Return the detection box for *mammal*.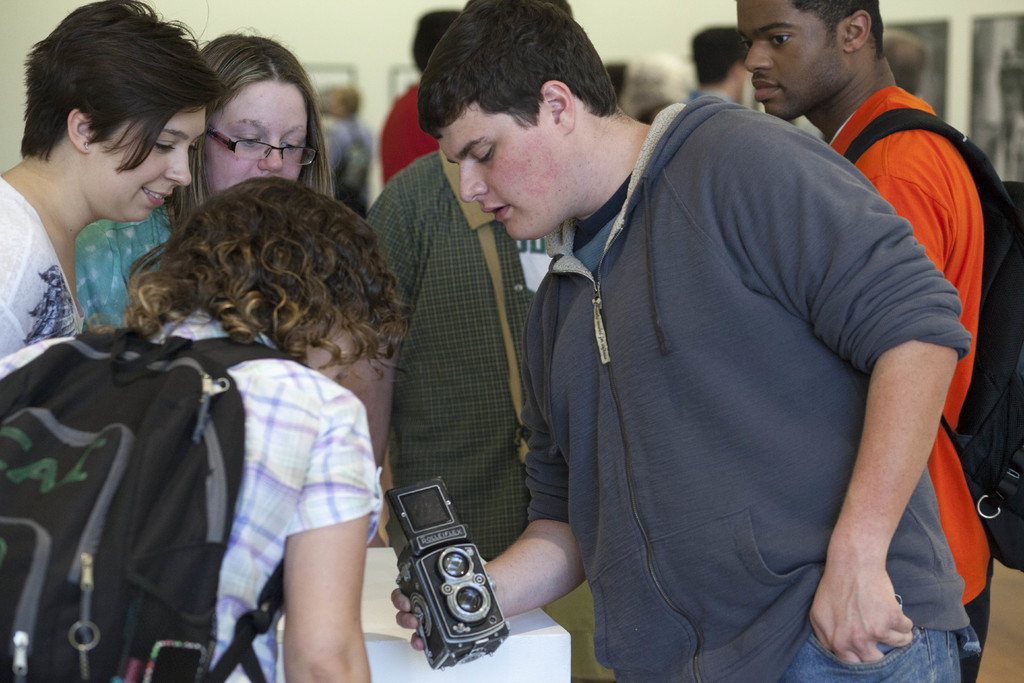
bbox(884, 26, 932, 97).
